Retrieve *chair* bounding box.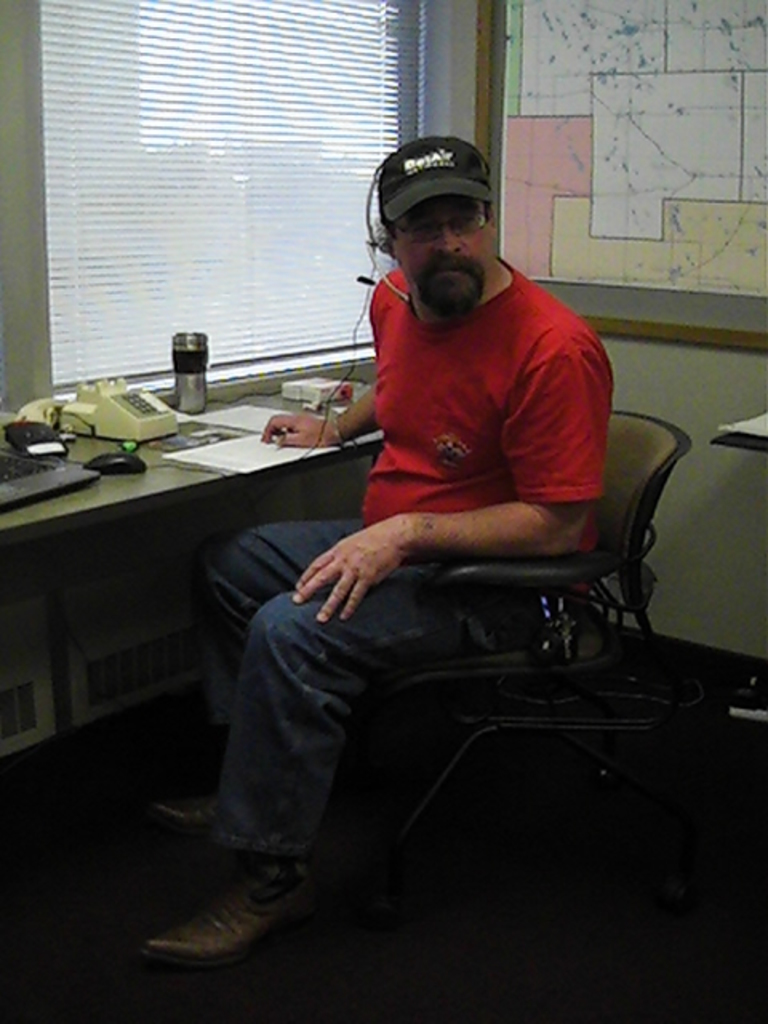
Bounding box: <bbox>302, 414, 706, 966</bbox>.
